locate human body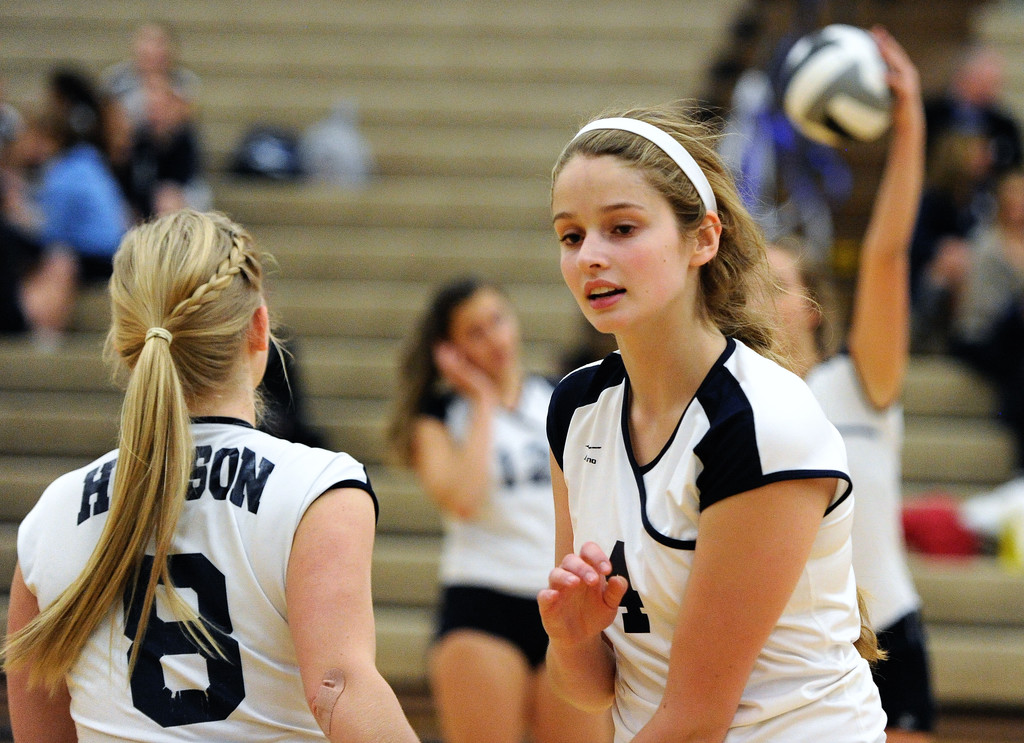
detection(491, 170, 863, 742)
